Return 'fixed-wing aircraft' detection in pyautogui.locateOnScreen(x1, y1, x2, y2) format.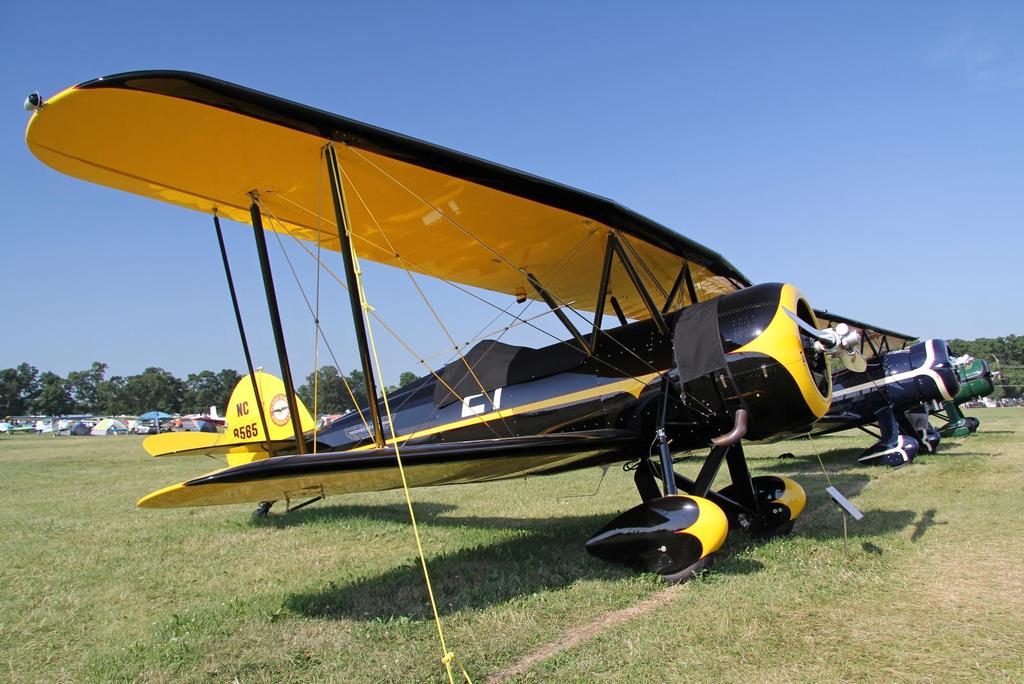
pyautogui.locateOnScreen(929, 352, 1011, 450).
